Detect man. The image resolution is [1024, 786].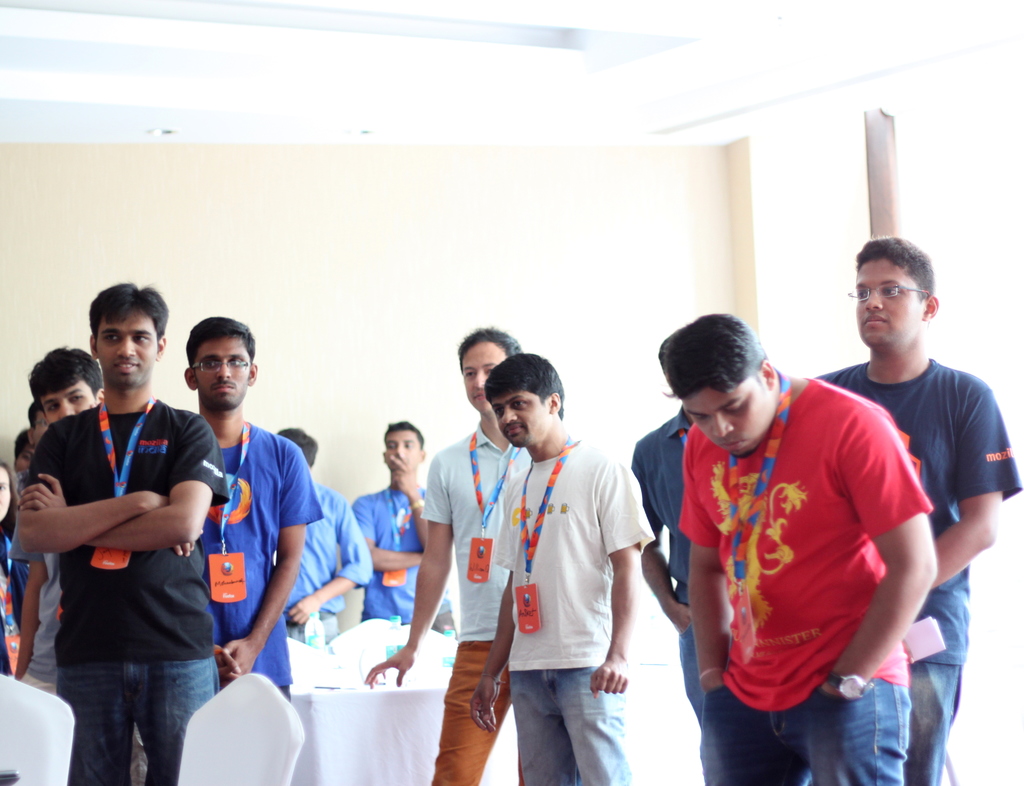
(left=813, top=233, right=1023, bottom=785).
